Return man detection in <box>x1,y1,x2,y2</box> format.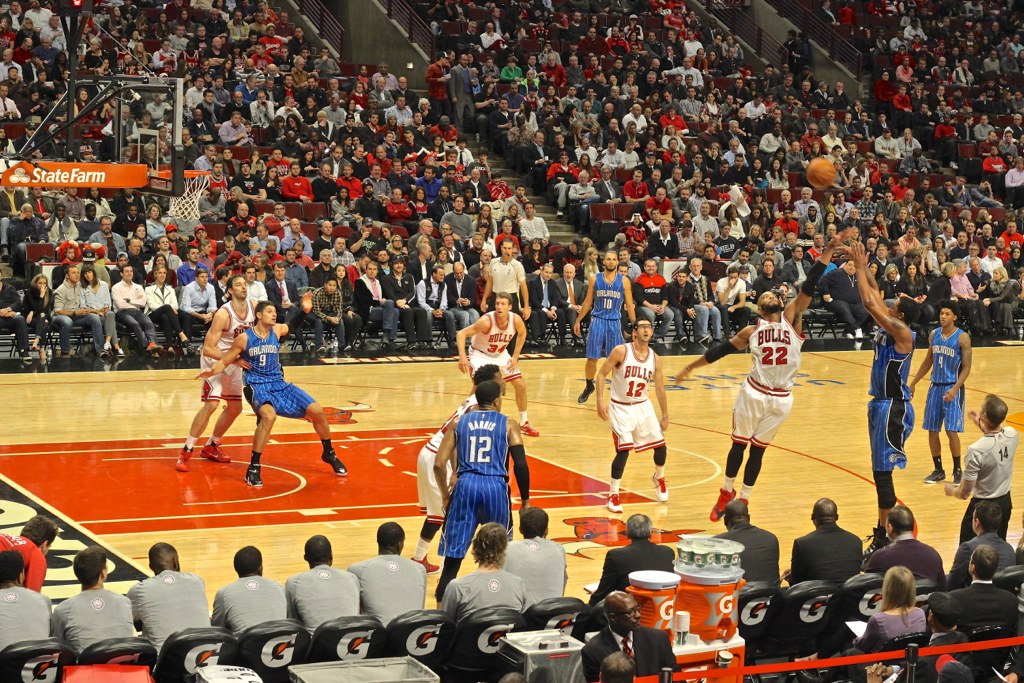
<box>304,271,348,358</box>.
